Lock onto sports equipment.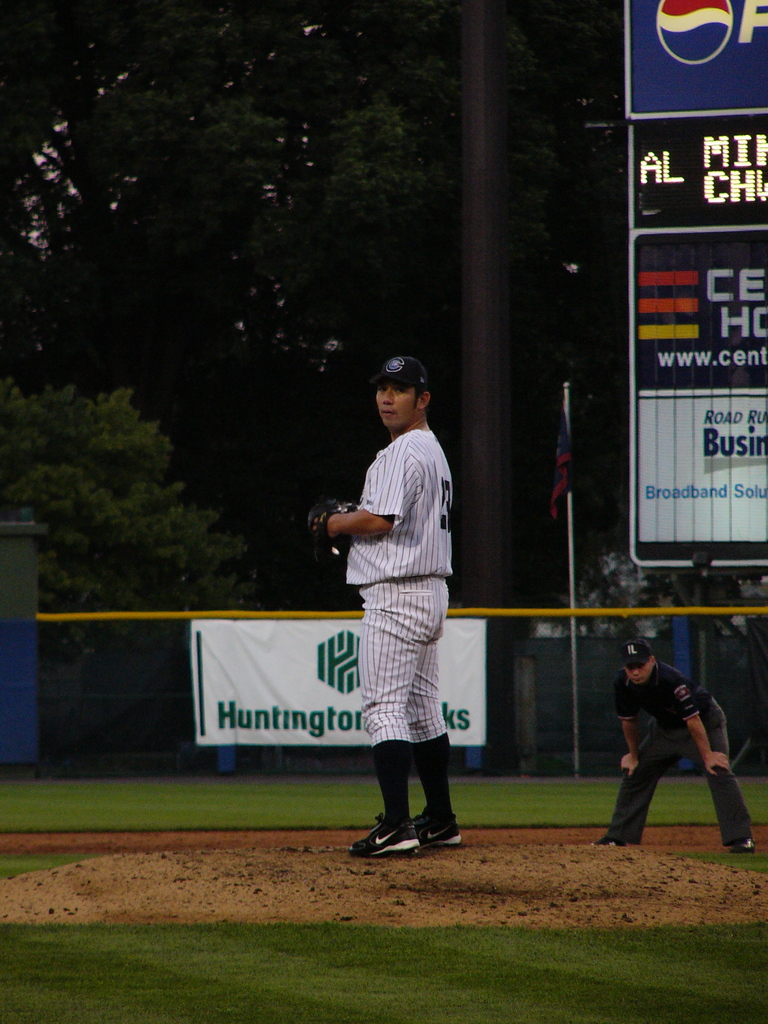
Locked: Rect(413, 801, 457, 844).
